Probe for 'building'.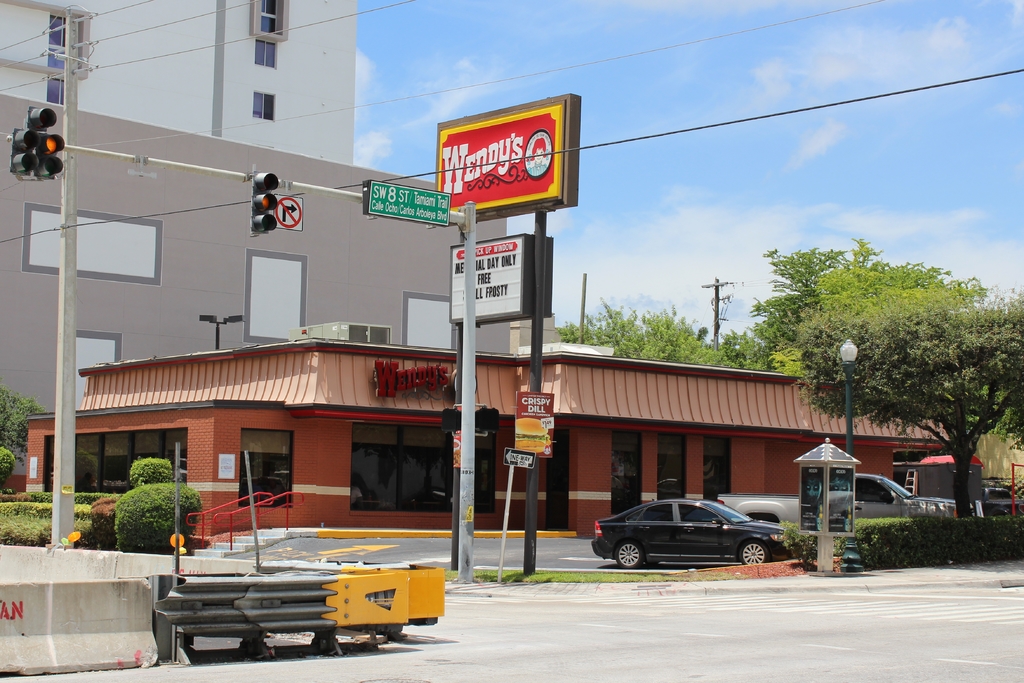
Probe result: [0,89,509,490].
